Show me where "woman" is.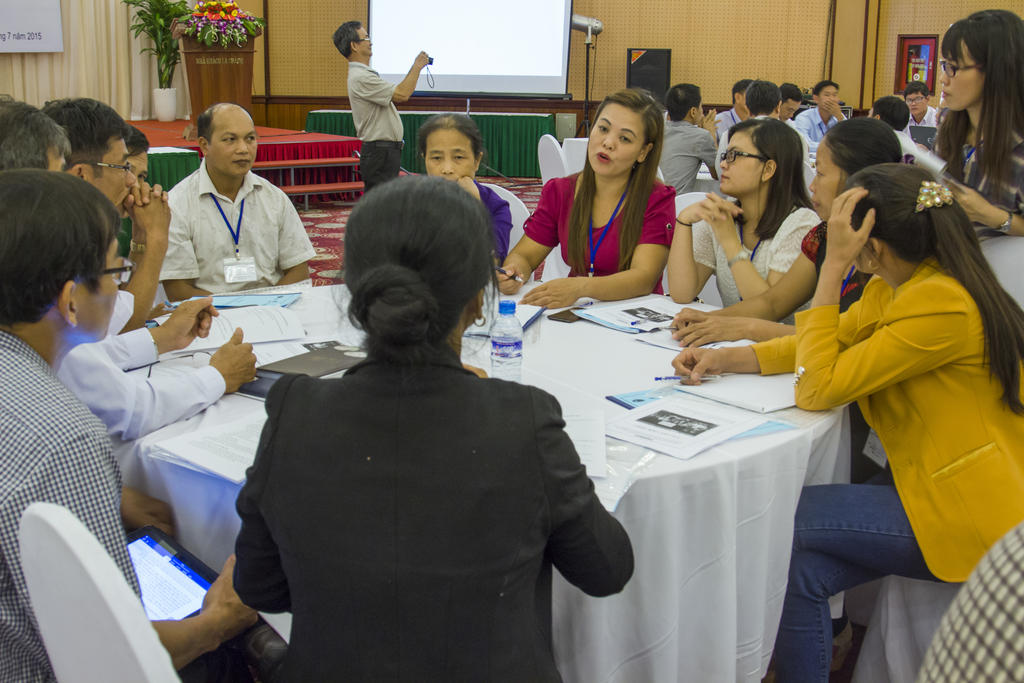
"woman" is at 668:119:902:484.
